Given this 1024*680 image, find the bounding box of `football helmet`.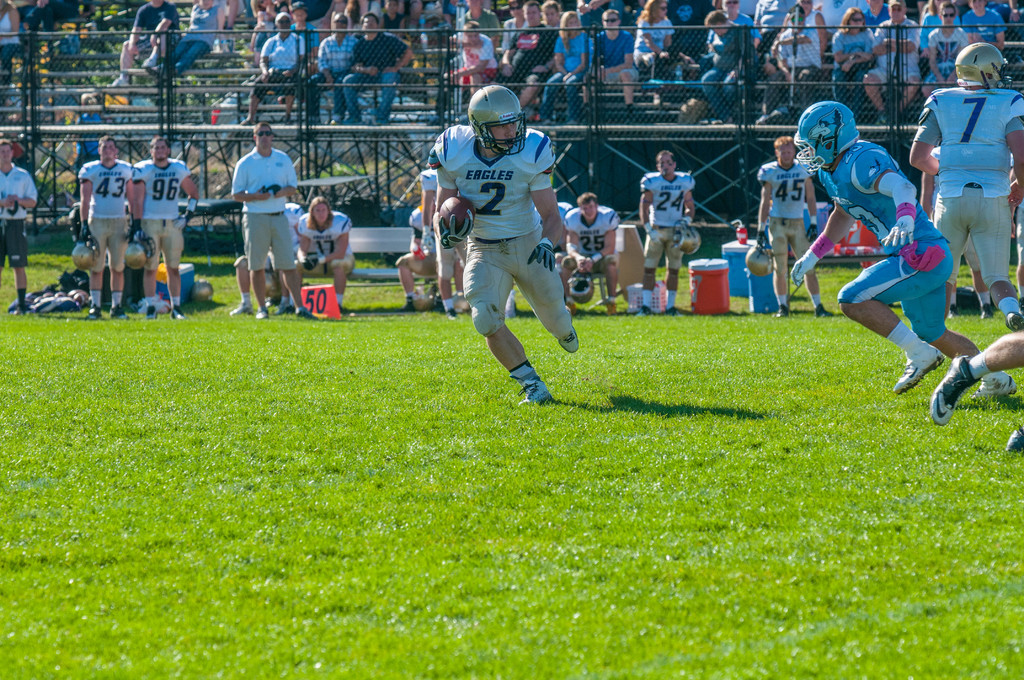
[left=796, top=99, right=858, bottom=178].
